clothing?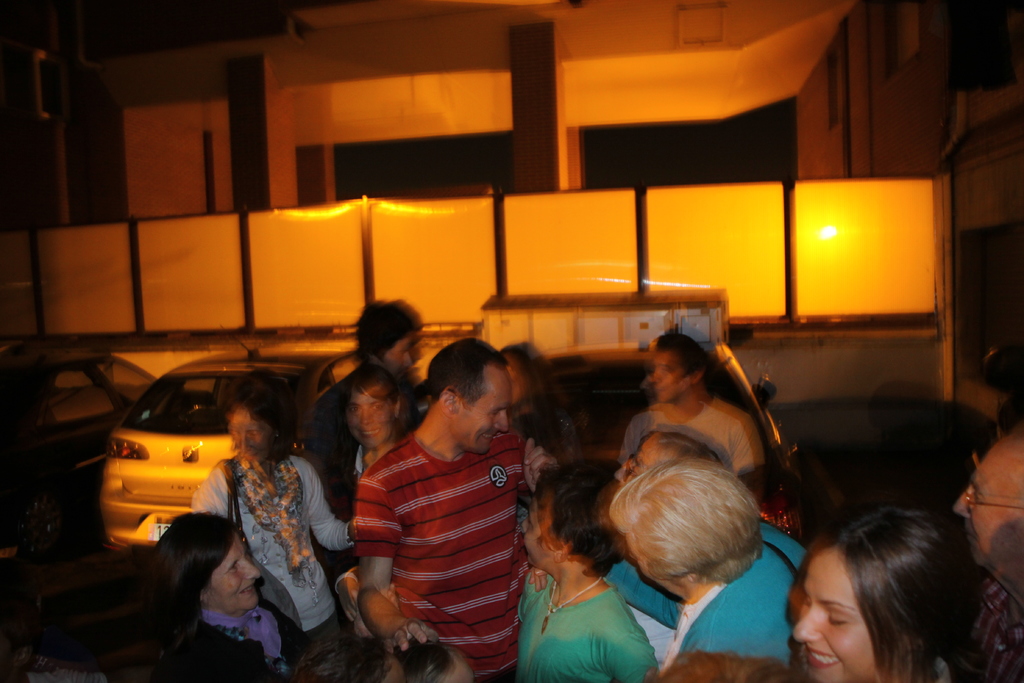
bbox=(202, 460, 356, 654)
